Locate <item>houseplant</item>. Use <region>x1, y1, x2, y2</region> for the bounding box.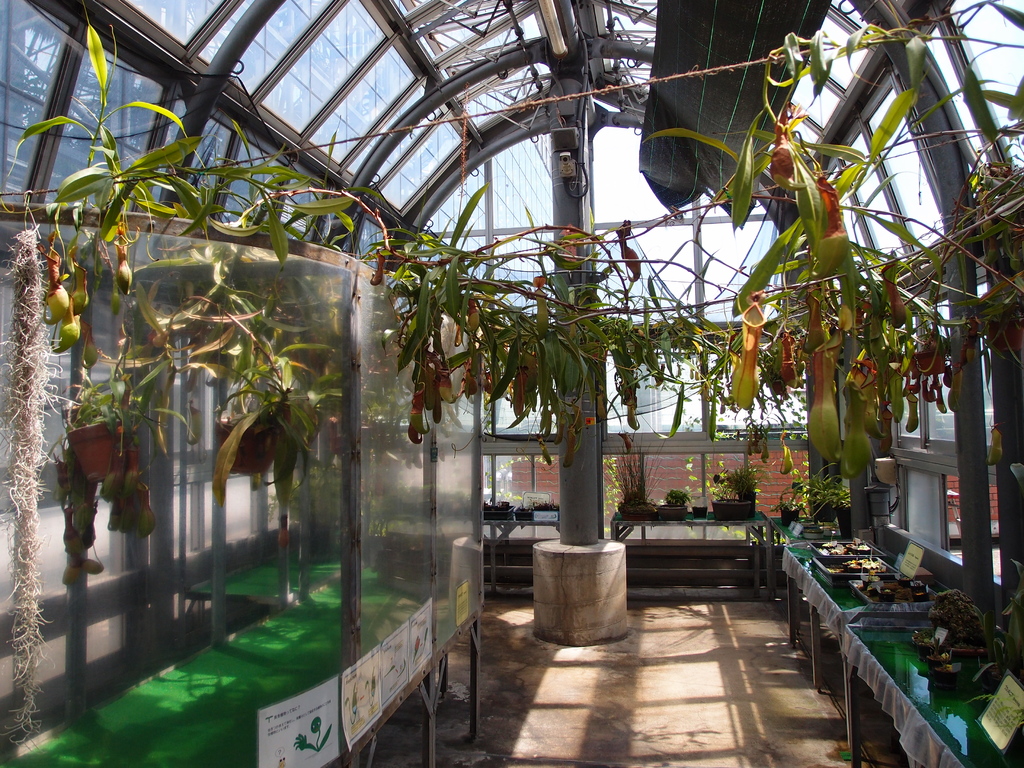
<region>86, 427, 164, 537</region>.
